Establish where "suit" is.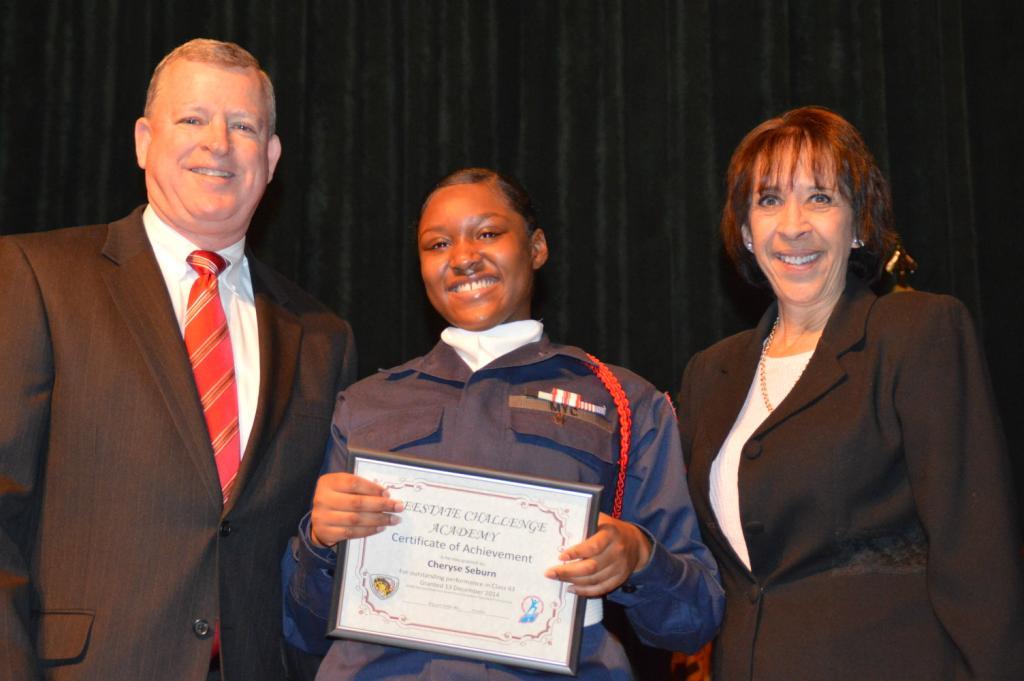
Established at locate(22, 67, 352, 680).
